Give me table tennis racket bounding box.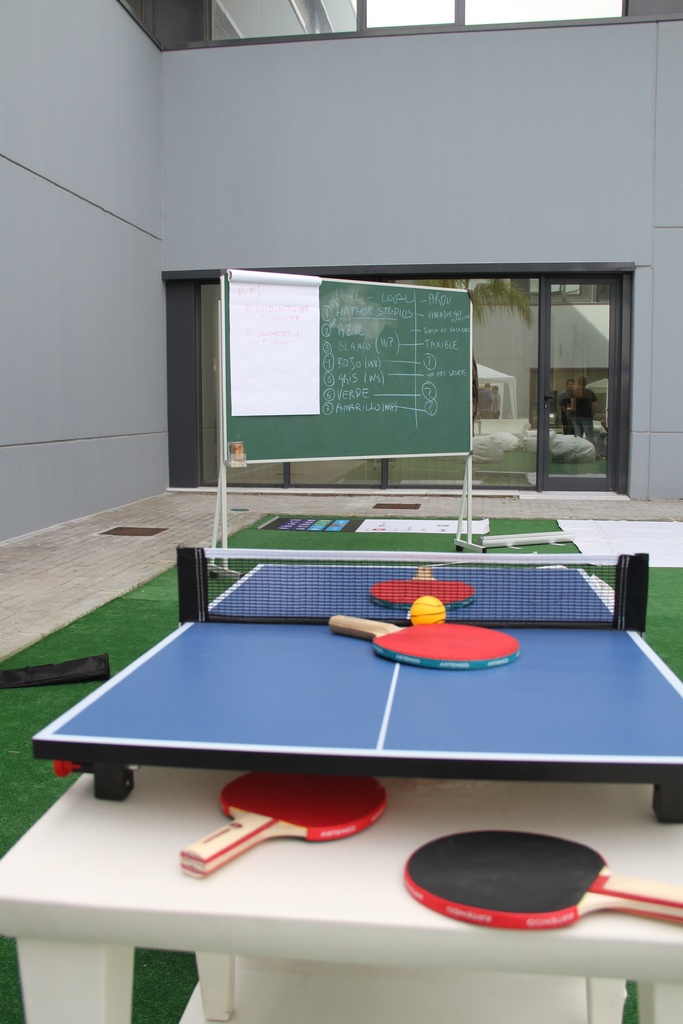
[left=367, top=567, right=477, bottom=609].
